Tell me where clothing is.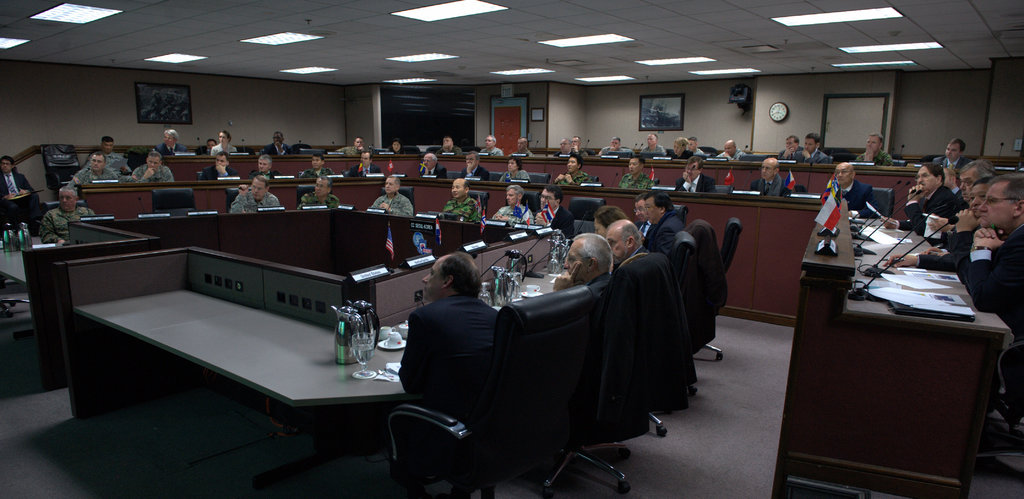
clothing is at {"x1": 0, "y1": 169, "x2": 38, "y2": 236}.
